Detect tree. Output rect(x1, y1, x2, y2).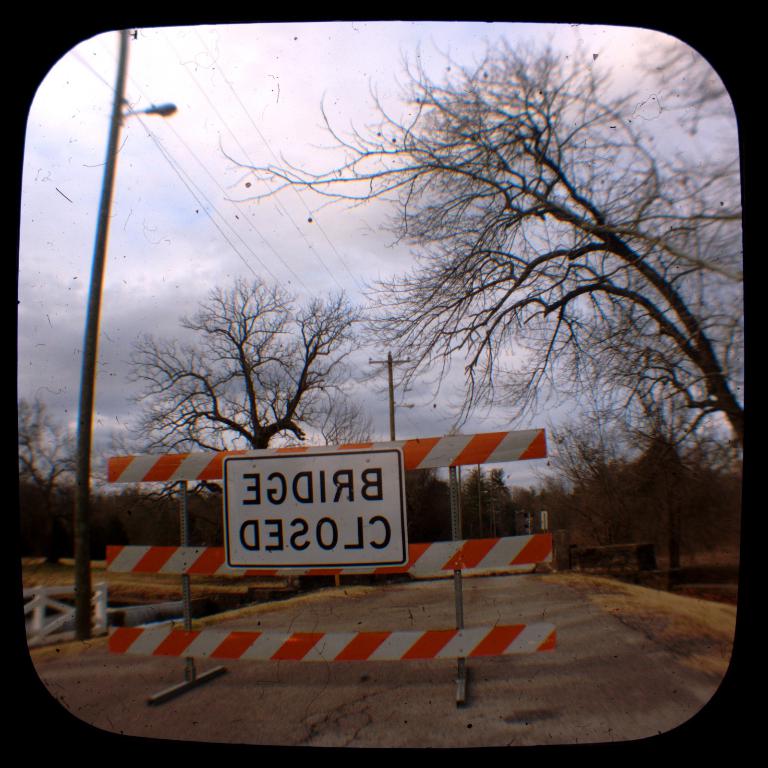
rect(623, 339, 718, 570).
